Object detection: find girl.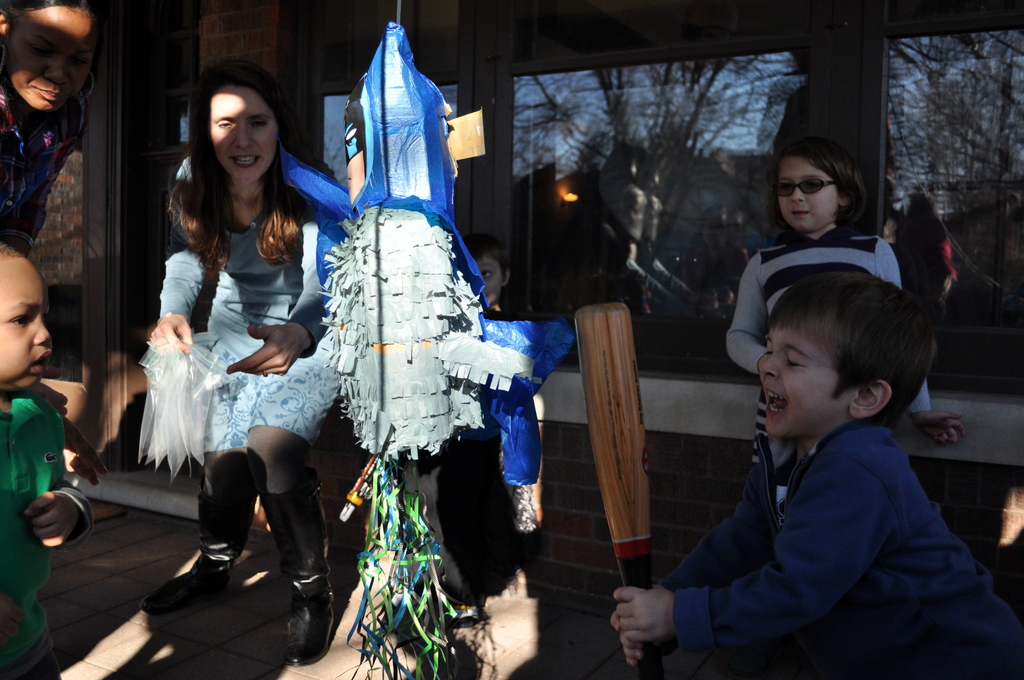
<region>723, 139, 968, 446</region>.
